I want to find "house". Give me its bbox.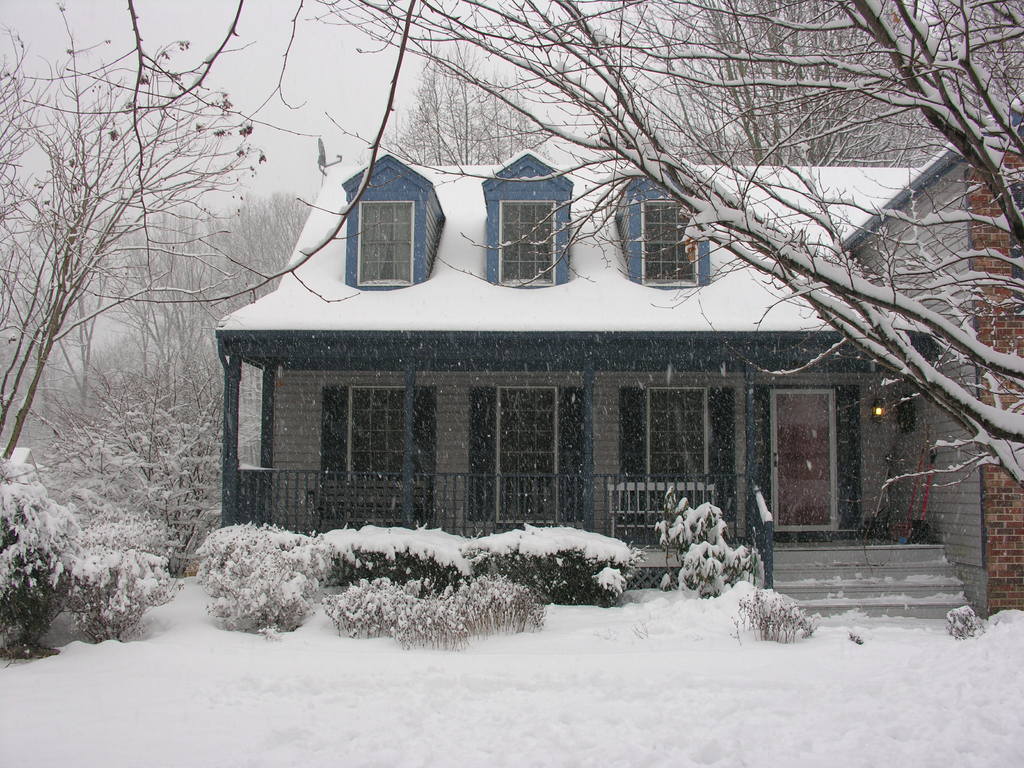
{"x1": 236, "y1": 128, "x2": 931, "y2": 565}.
